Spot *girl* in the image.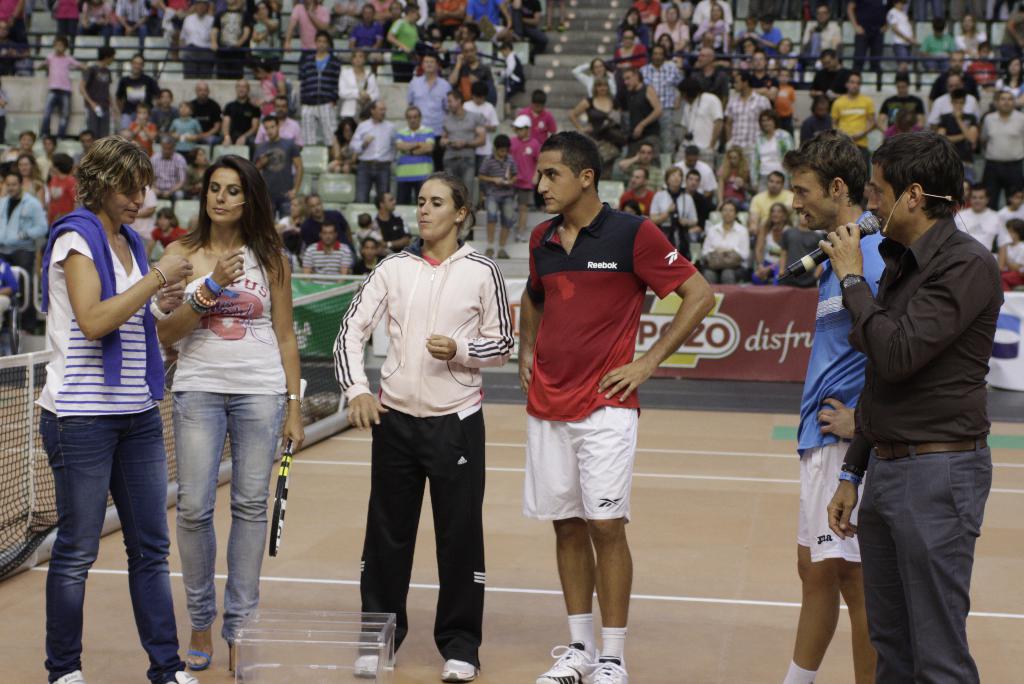
*girl* found at <region>997, 216, 1023, 293</region>.
